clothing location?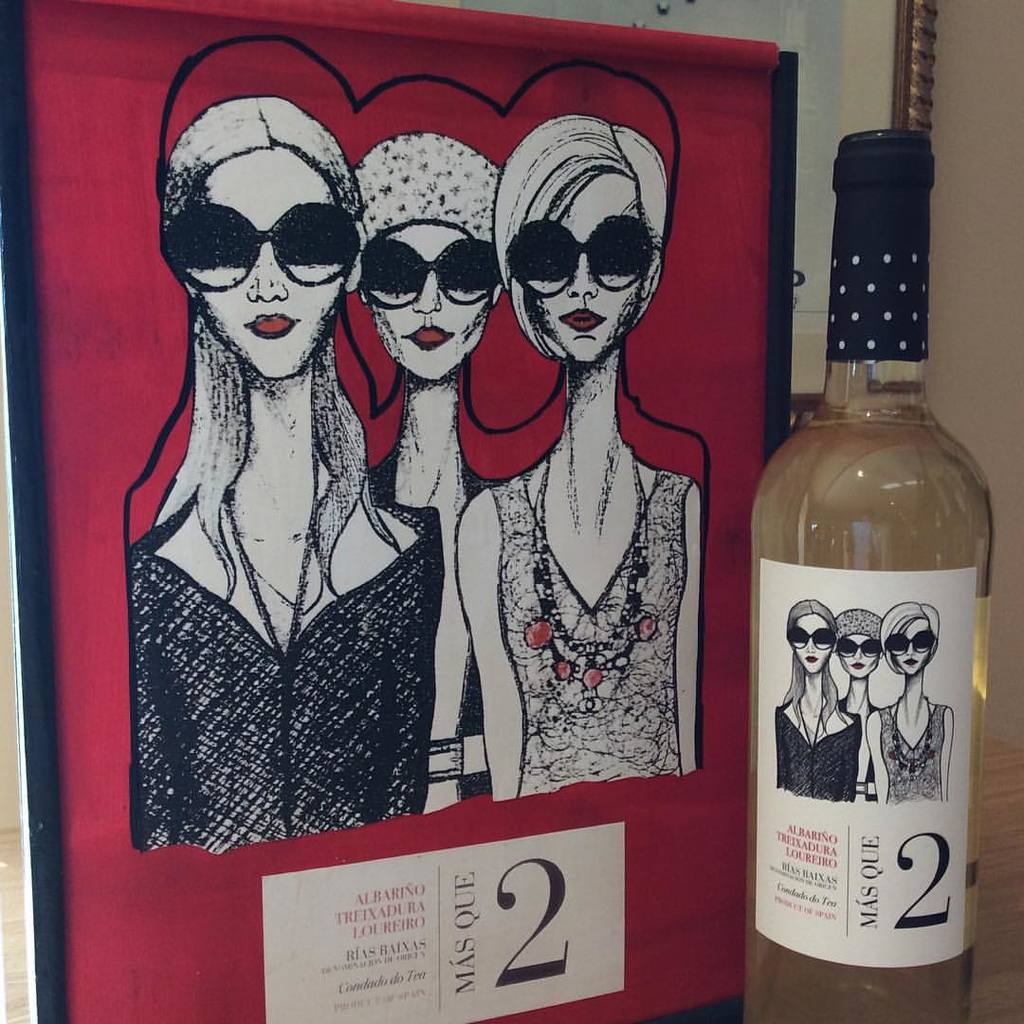
843, 692, 877, 810
